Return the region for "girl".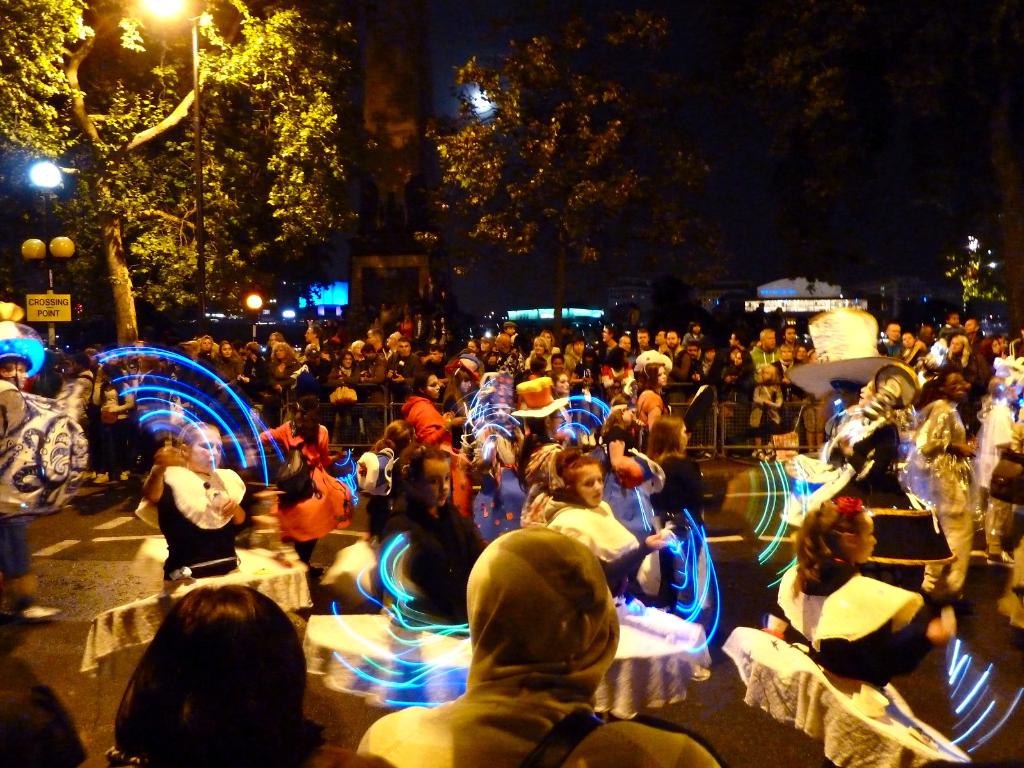
<bbox>548, 432, 692, 616</bbox>.
